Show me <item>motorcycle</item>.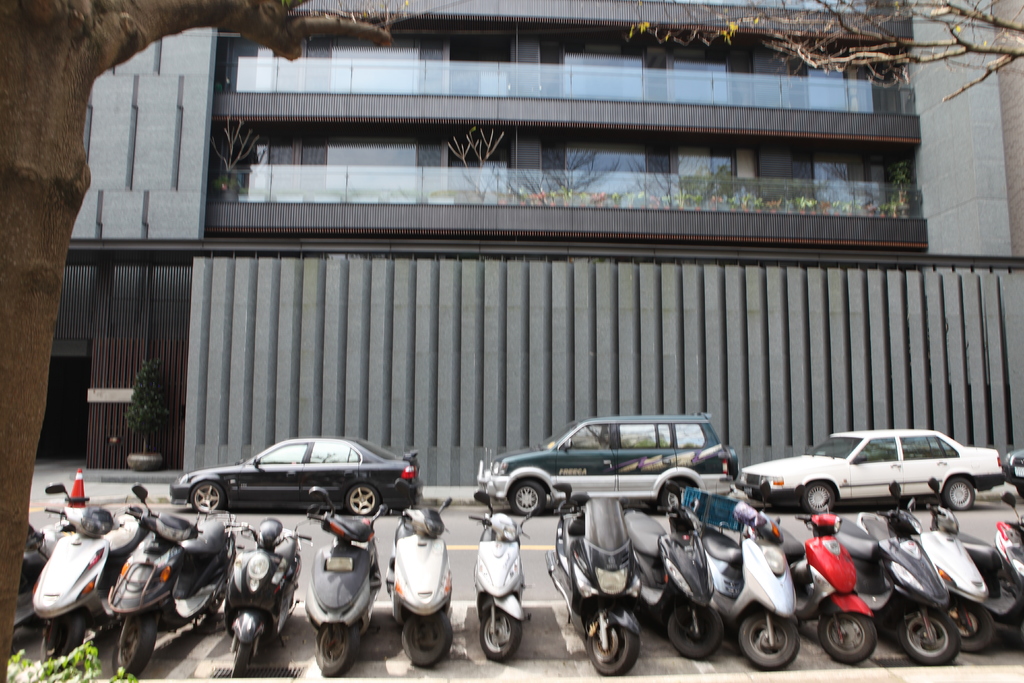
<item>motorcycle</item> is here: select_region(303, 486, 390, 670).
